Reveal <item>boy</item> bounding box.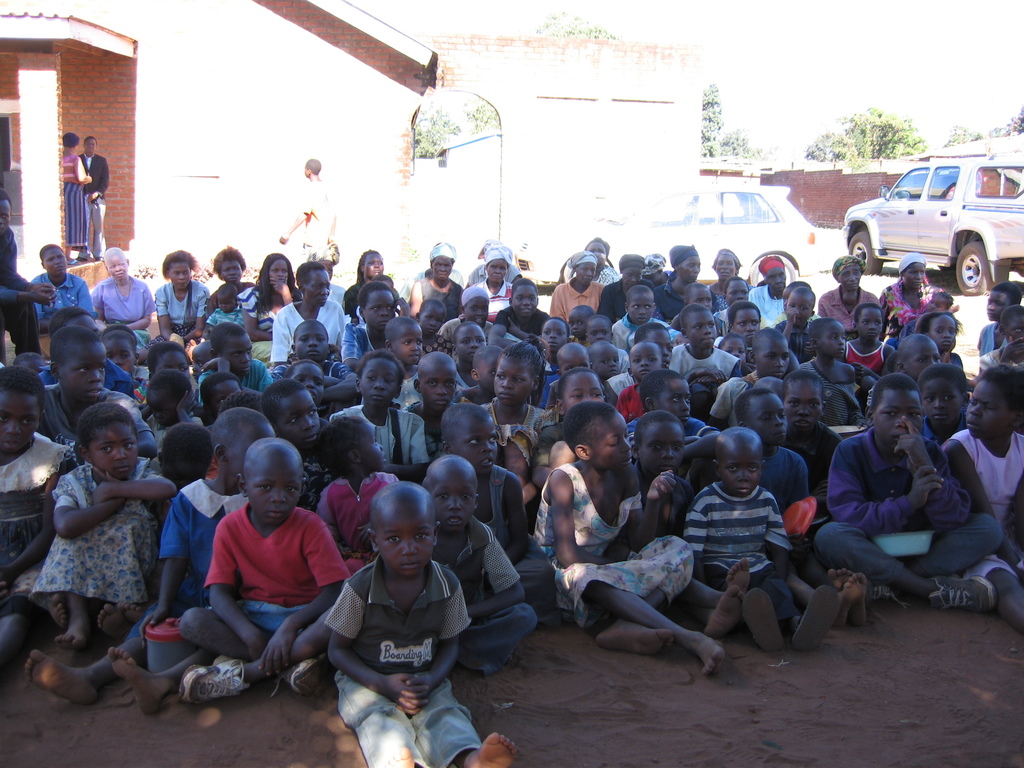
Revealed: (left=403, top=351, right=454, bottom=458).
